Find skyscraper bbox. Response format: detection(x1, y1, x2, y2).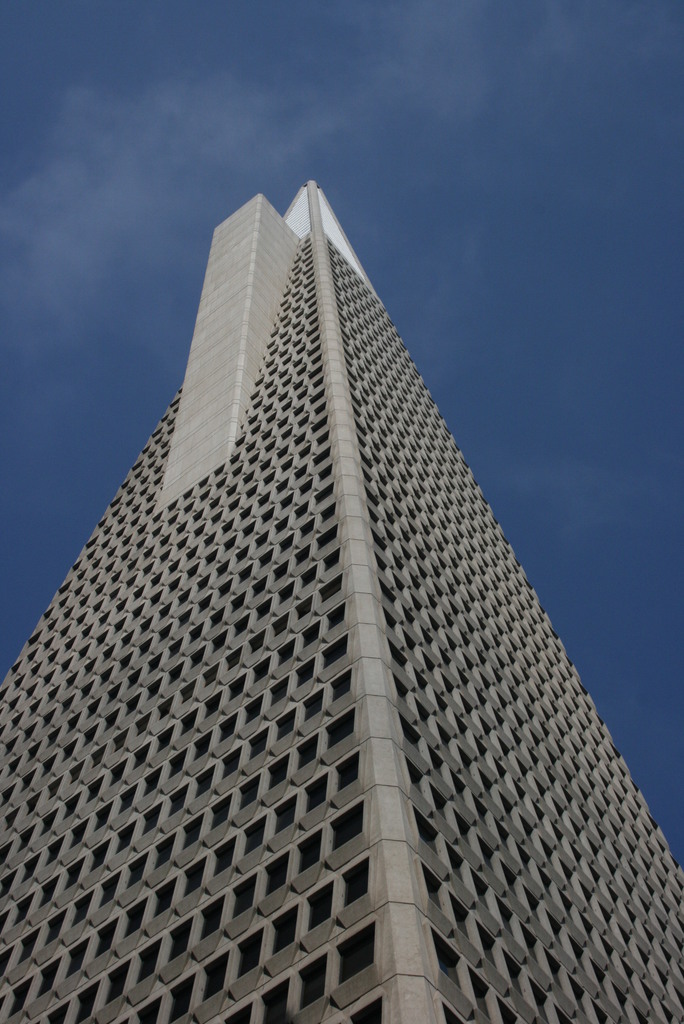
detection(8, 198, 678, 991).
